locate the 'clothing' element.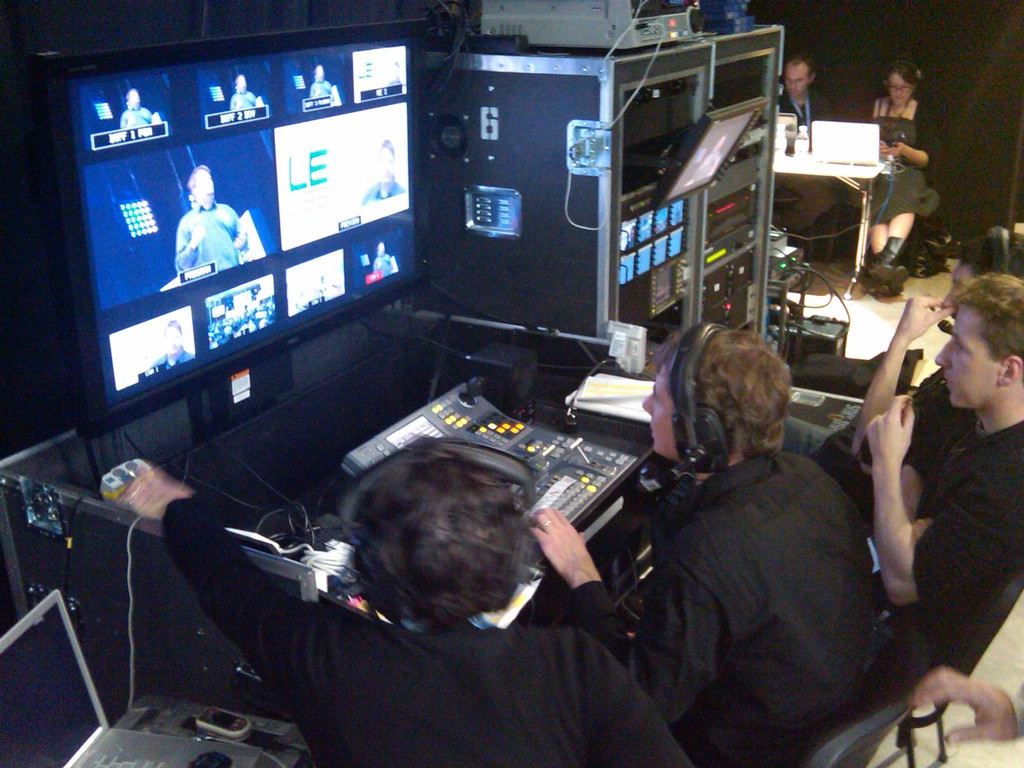
Element bbox: left=365, top=250, right=394, bottom=275.
